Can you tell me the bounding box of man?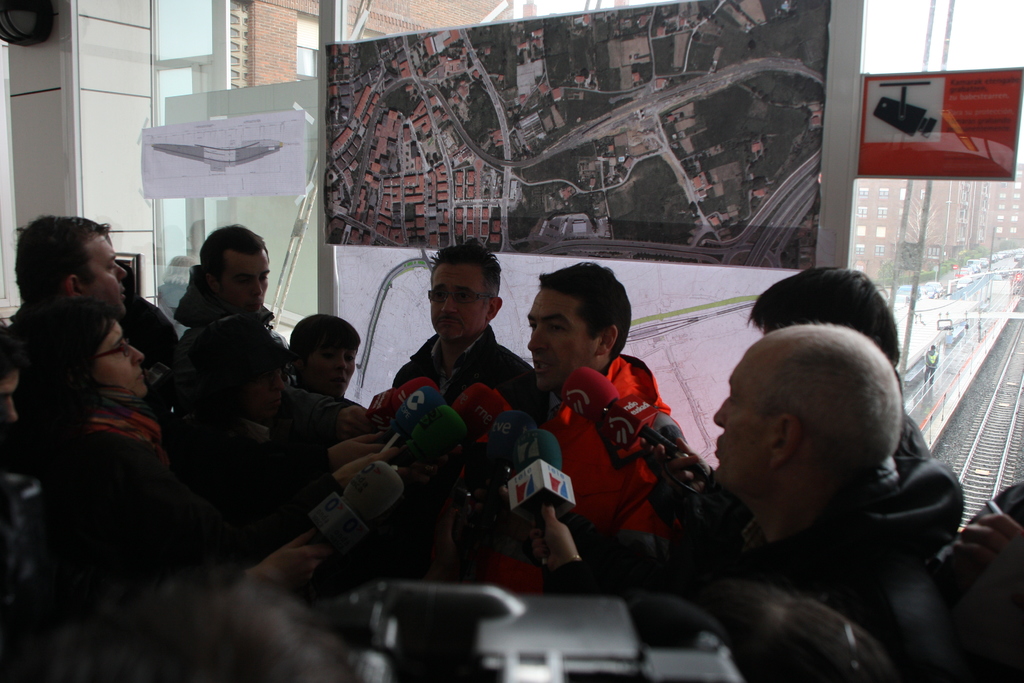
745, 267, 931, 482.
